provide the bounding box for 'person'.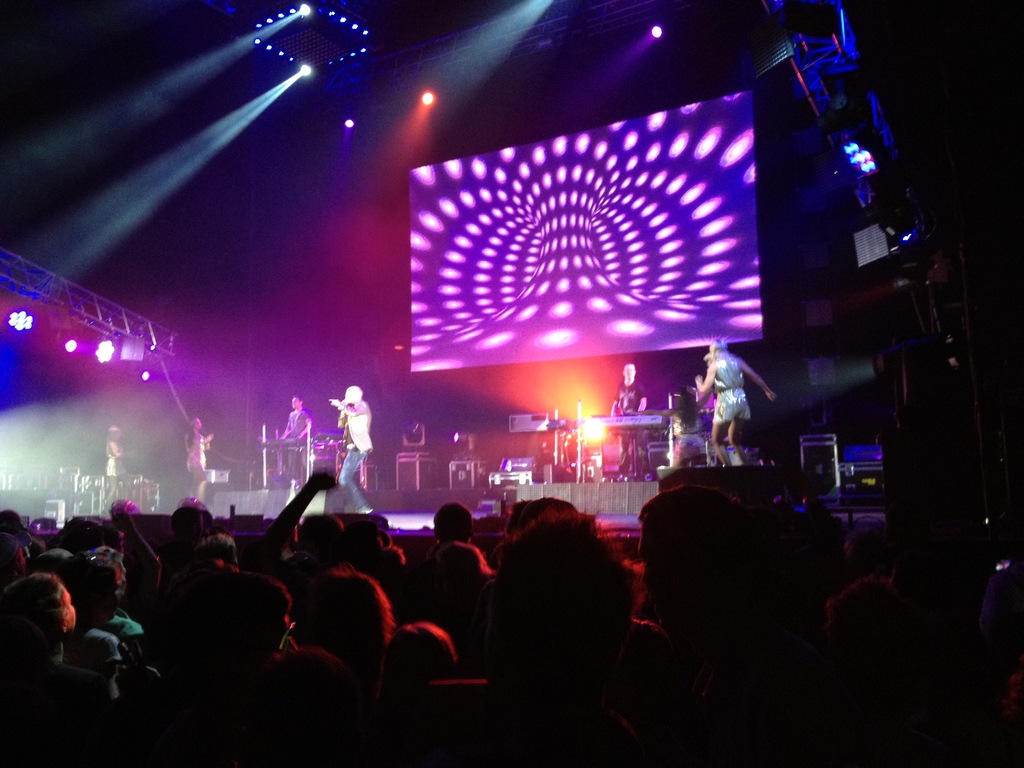
(left=106, top=426, right=128, bottom=515).
